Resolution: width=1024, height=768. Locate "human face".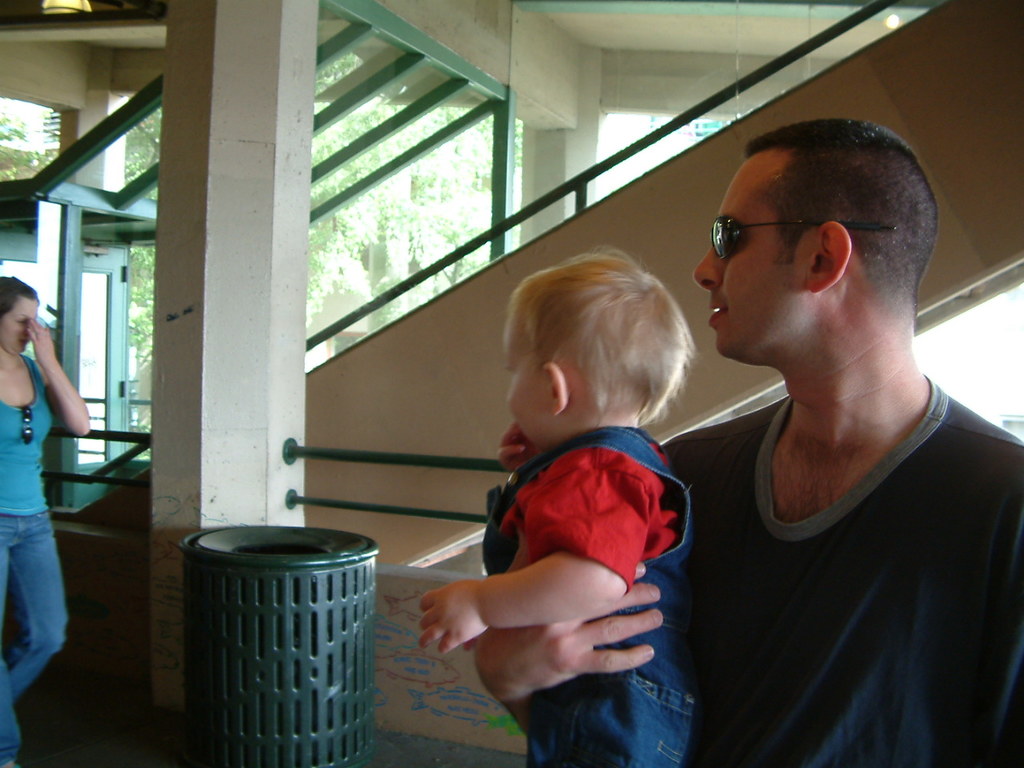
<bbox>499, 307, 551, 447</bbox>.
